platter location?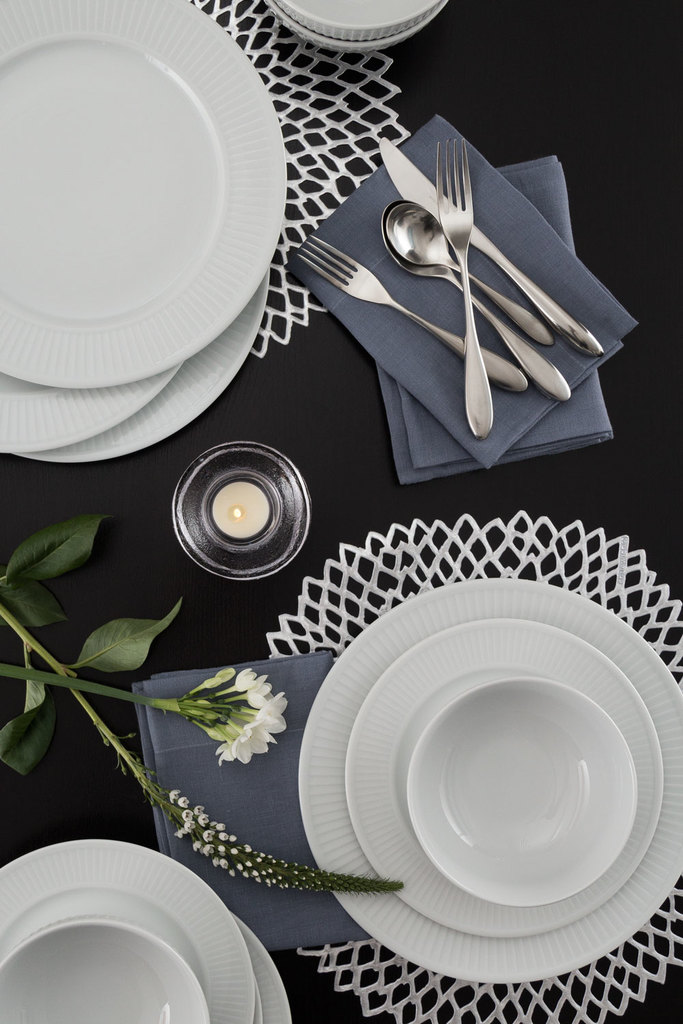
(0,841,253,1023)
